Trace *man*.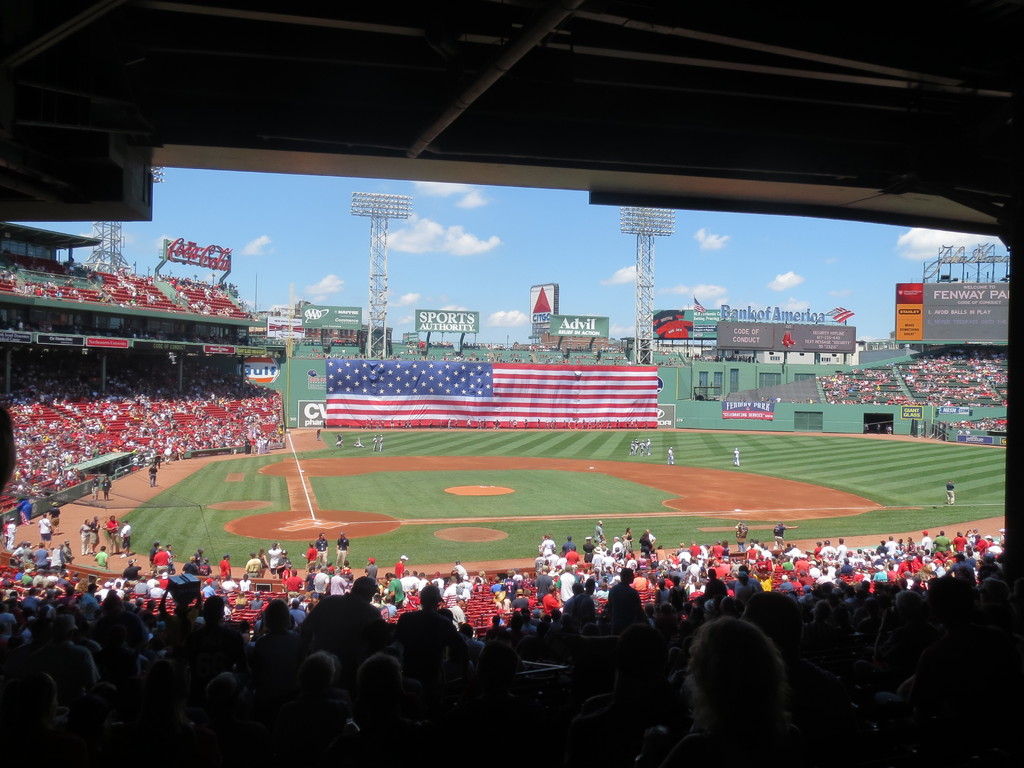
Traced to 315/426/321/439.
